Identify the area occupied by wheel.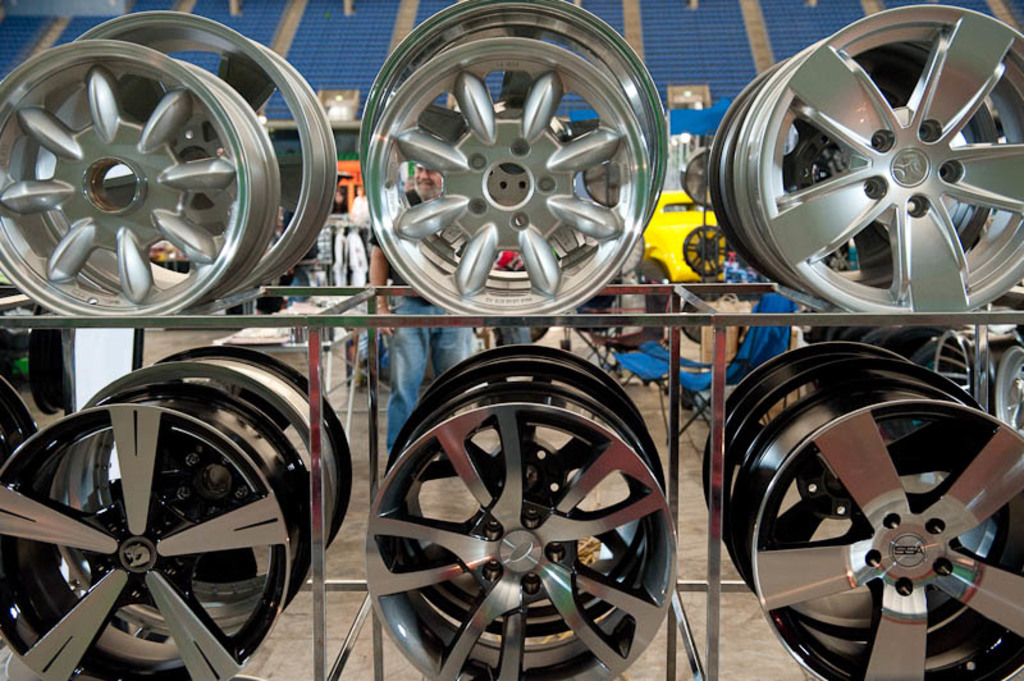
Area: 78,339,361,552.
